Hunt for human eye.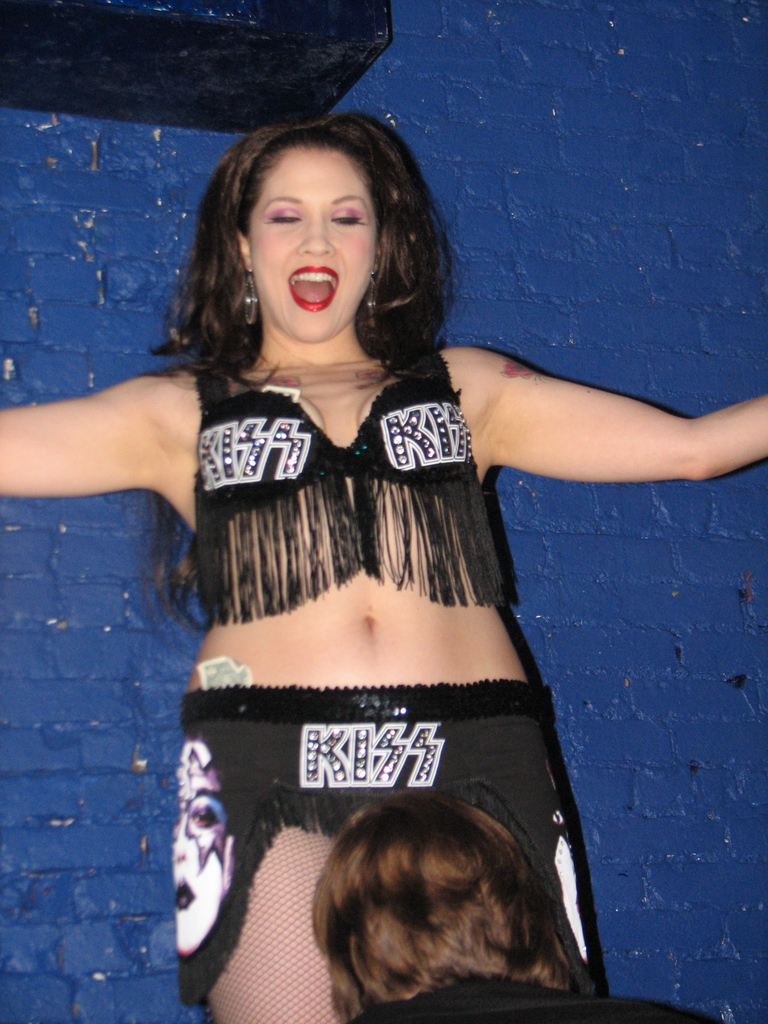
Hunted down at (268,207,303,228).
